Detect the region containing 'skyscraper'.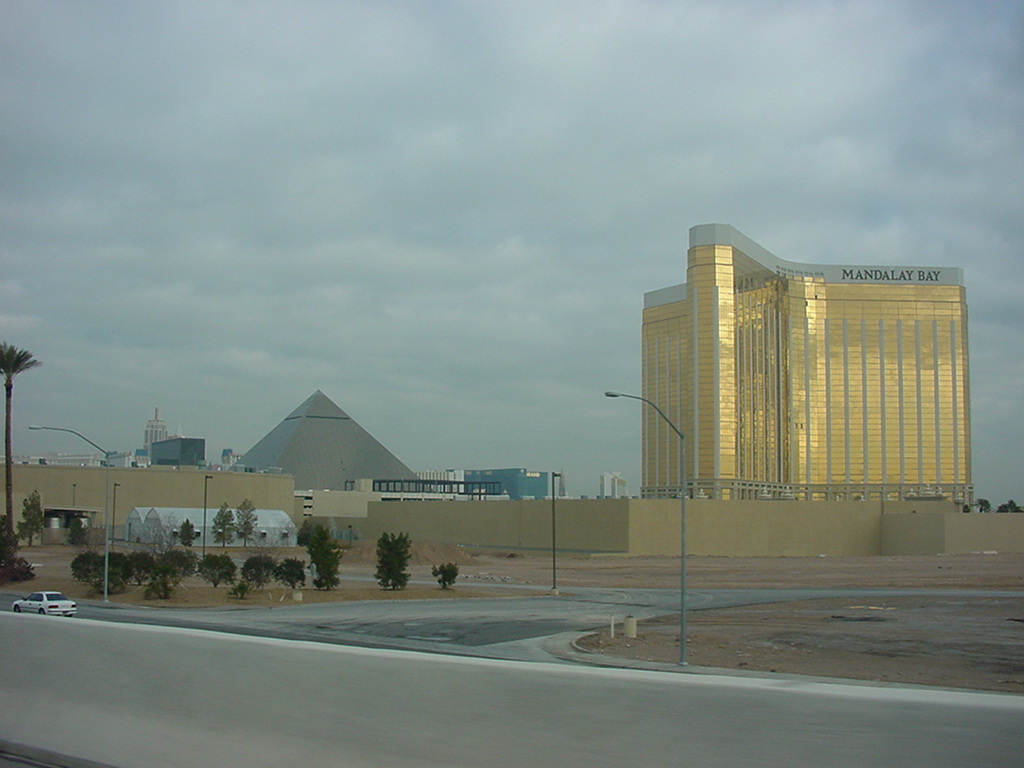
{"x1": 643, "y1": 224, "x2": 970, "y2": 514}.
